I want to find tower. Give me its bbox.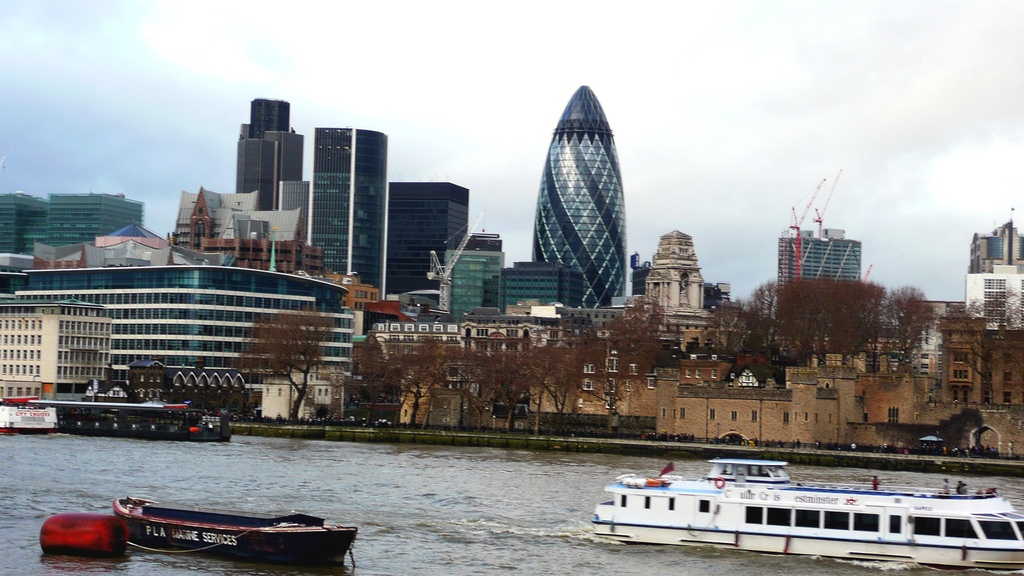
x1=388, y1=182, x2=467, y2=305.
